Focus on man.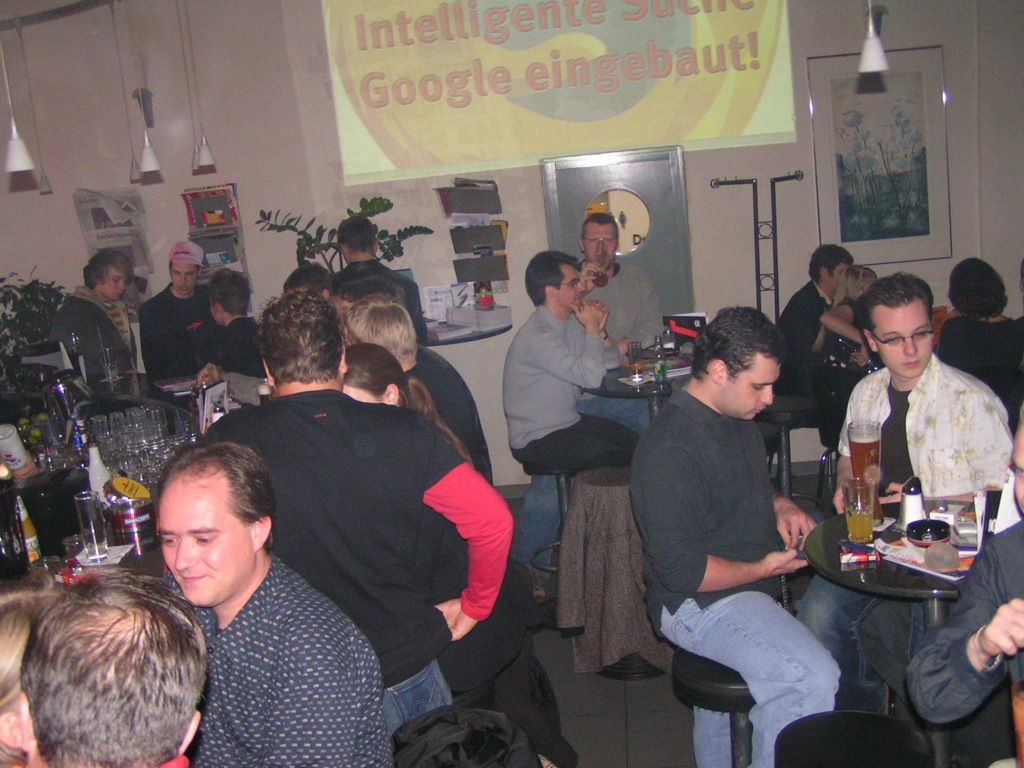
Focused at x1=196, y1=284, x2=499, y2=695.
